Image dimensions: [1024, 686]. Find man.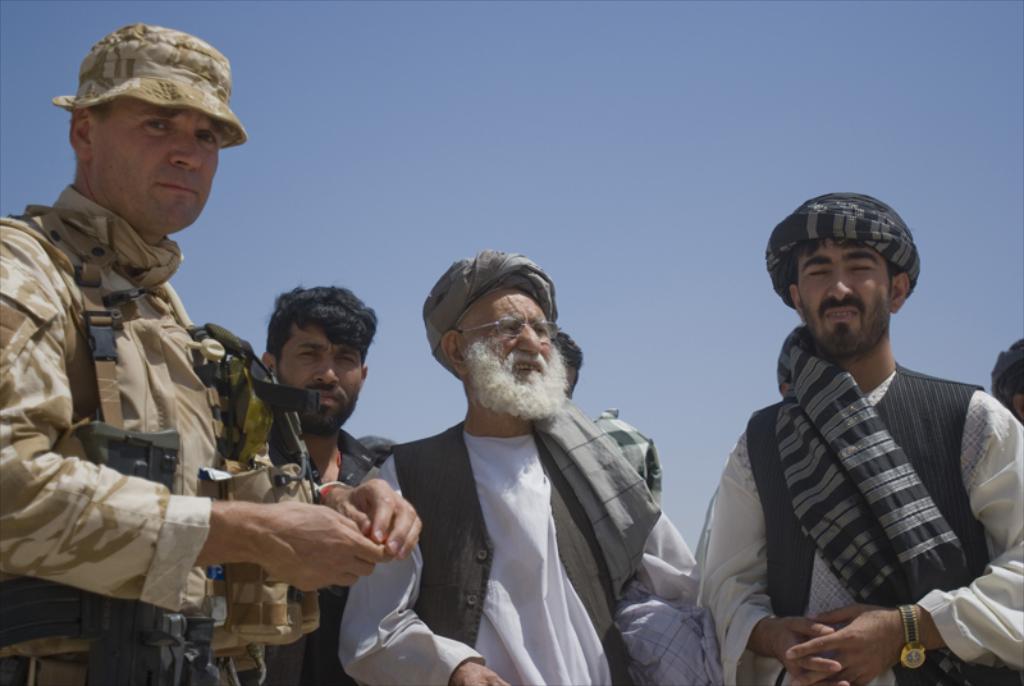
[left=257, top=283, right=380, bottom=685].
